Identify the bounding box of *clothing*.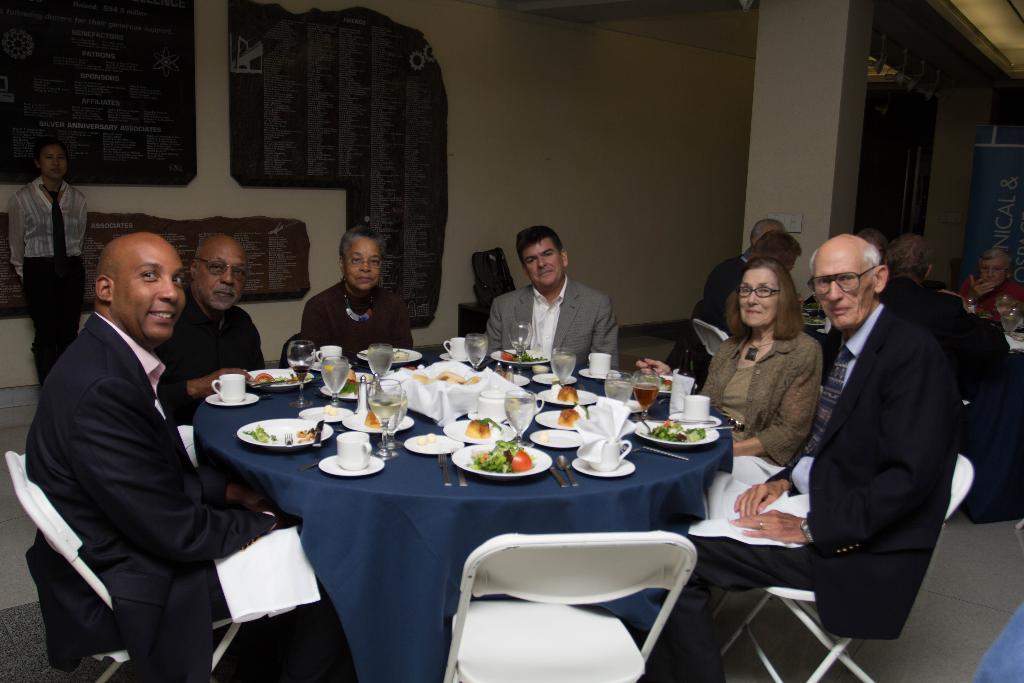
4/173/90/396.
